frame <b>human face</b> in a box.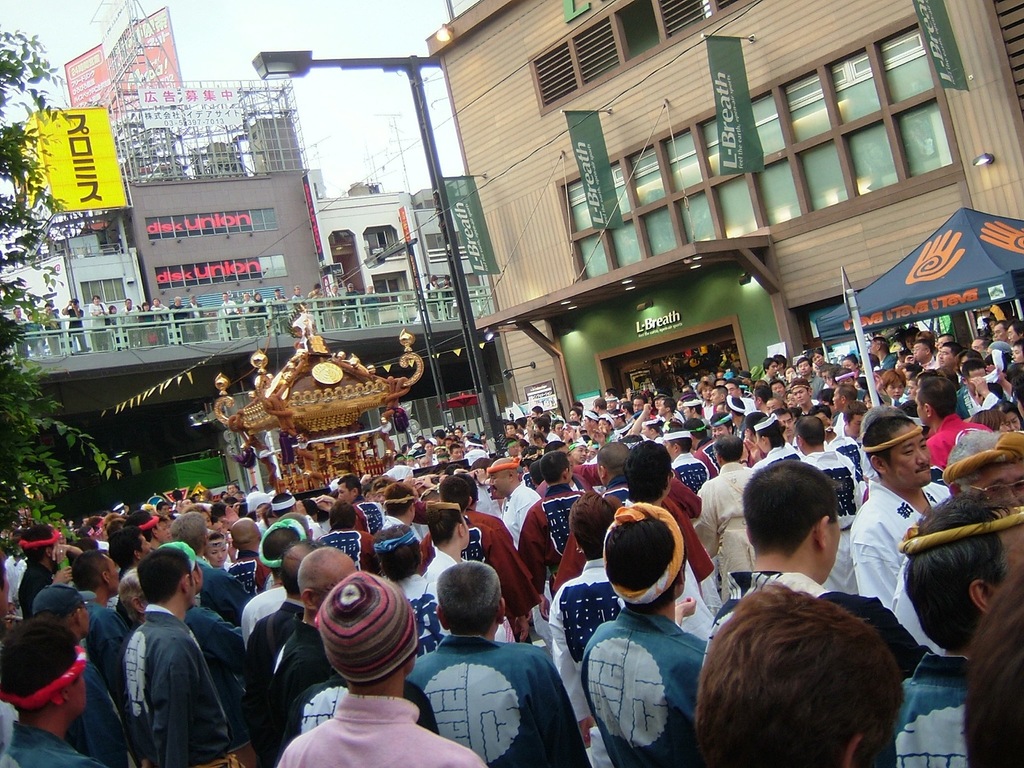
select_region(347, 284, 353, 291).
